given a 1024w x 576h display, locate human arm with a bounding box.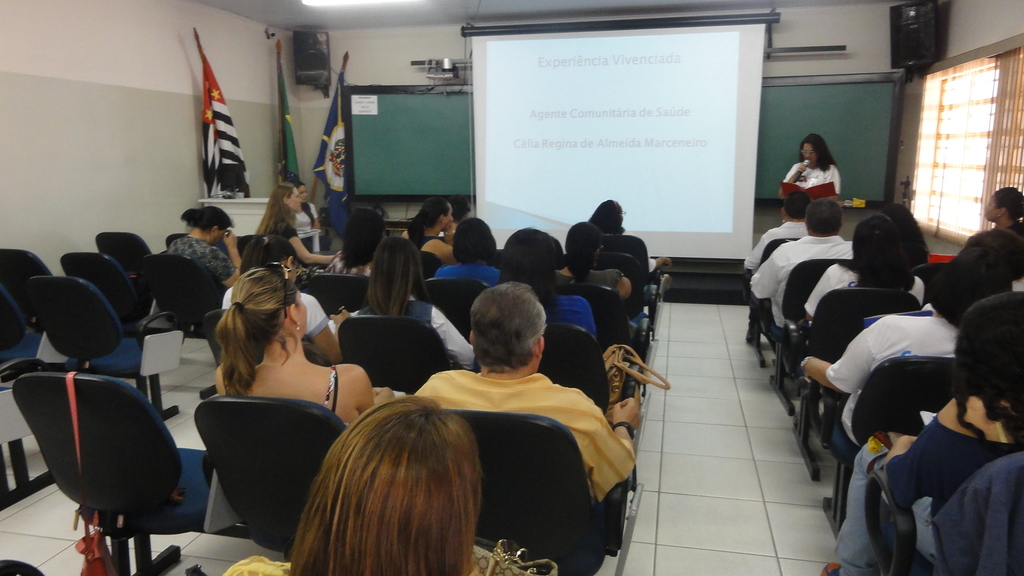
Located: locate(740, 222, 785, 272).
